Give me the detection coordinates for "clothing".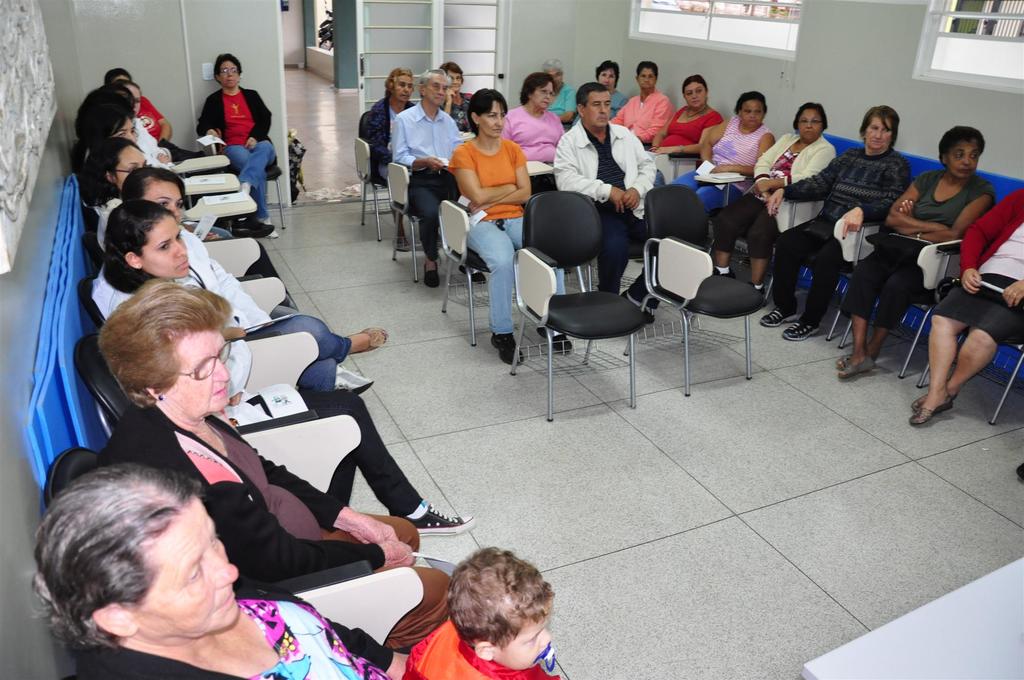
[620,84,675,147].
